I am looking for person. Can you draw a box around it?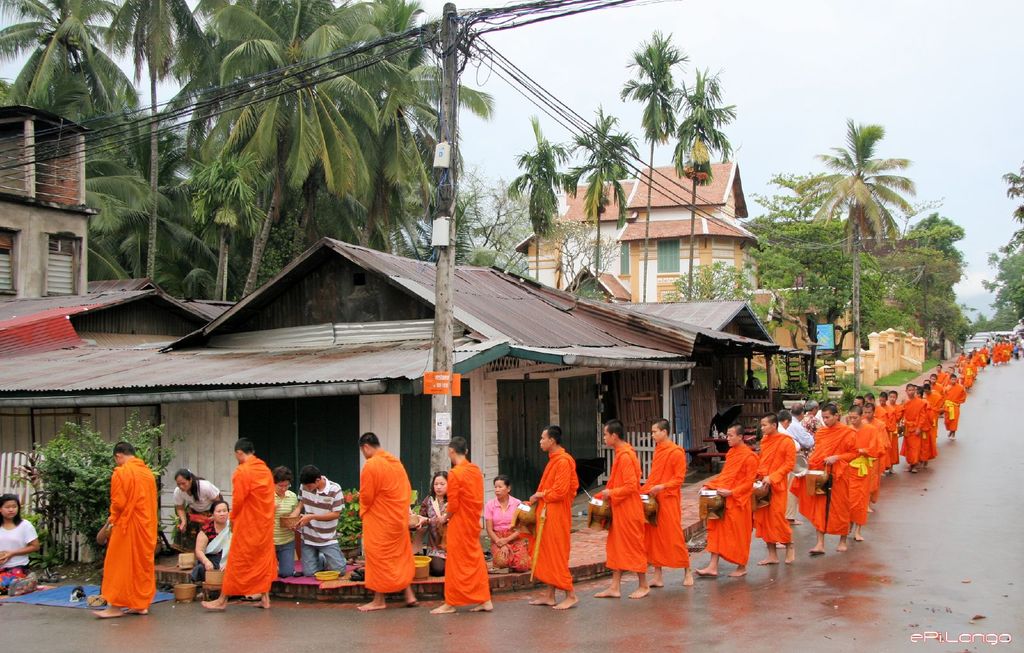
Sure, the bounding box is 755:414:797:568.
